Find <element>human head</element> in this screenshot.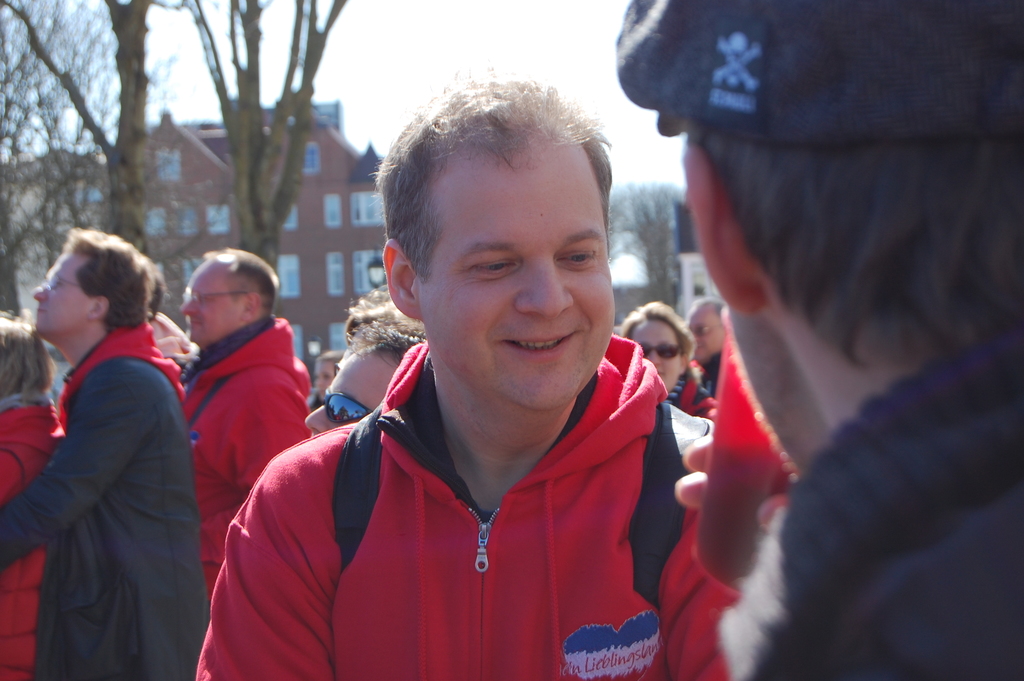
The bounding box for <element>human head</element> is 303 291 428 436.
